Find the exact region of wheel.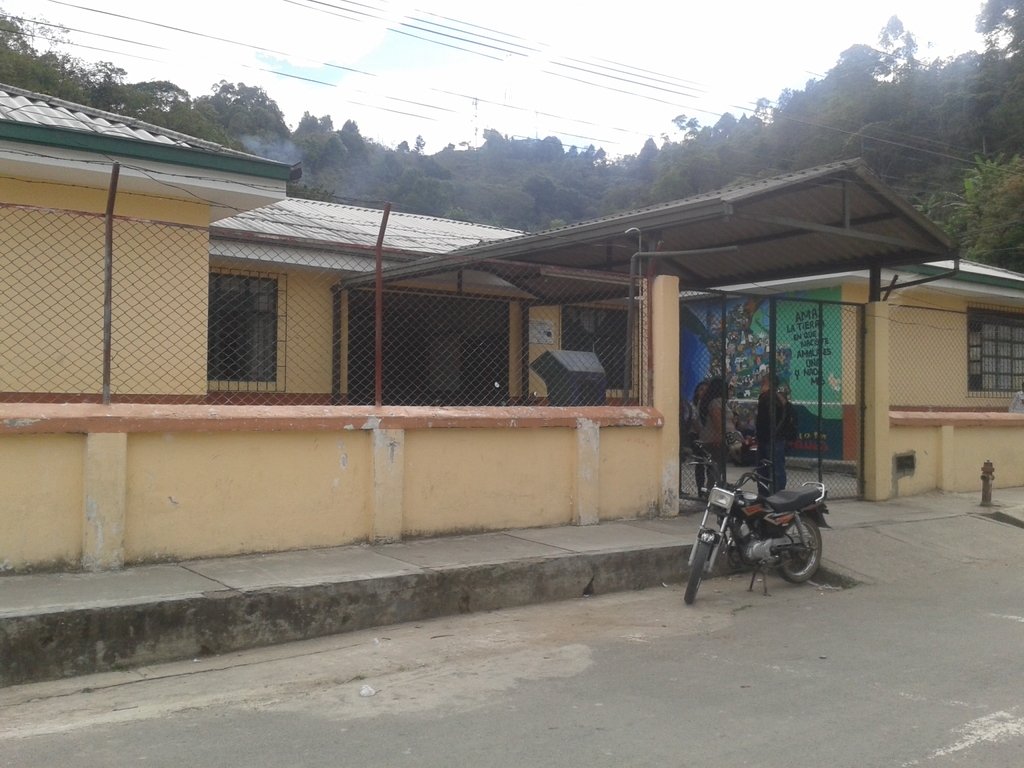
Exact region: crop(778, 513, 825, 586).
